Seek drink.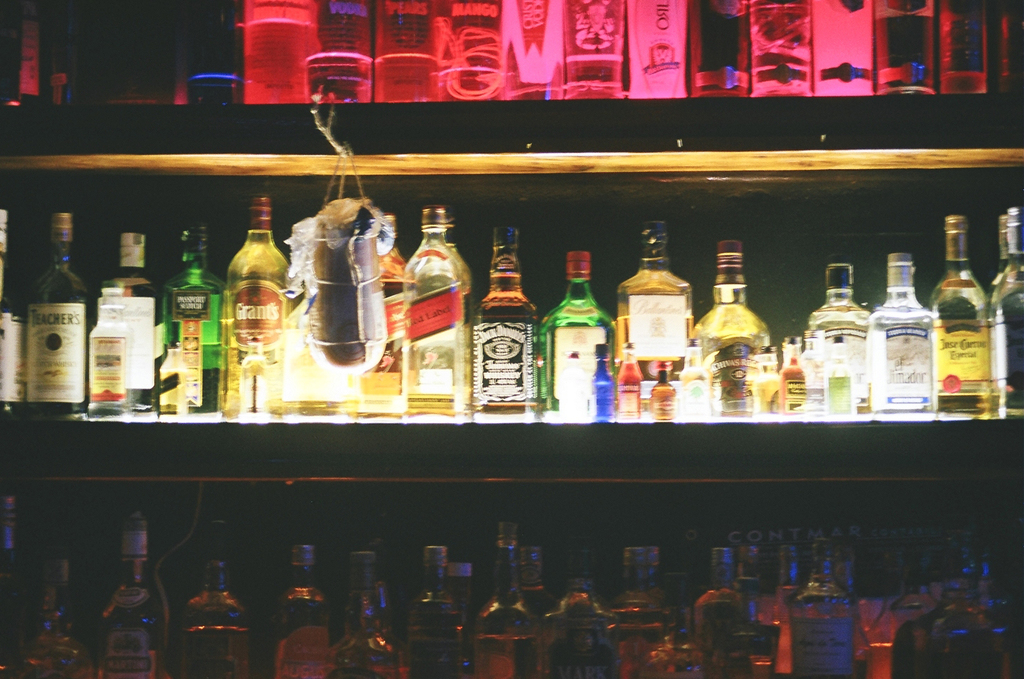
locate(676, 357, 705, 414).
